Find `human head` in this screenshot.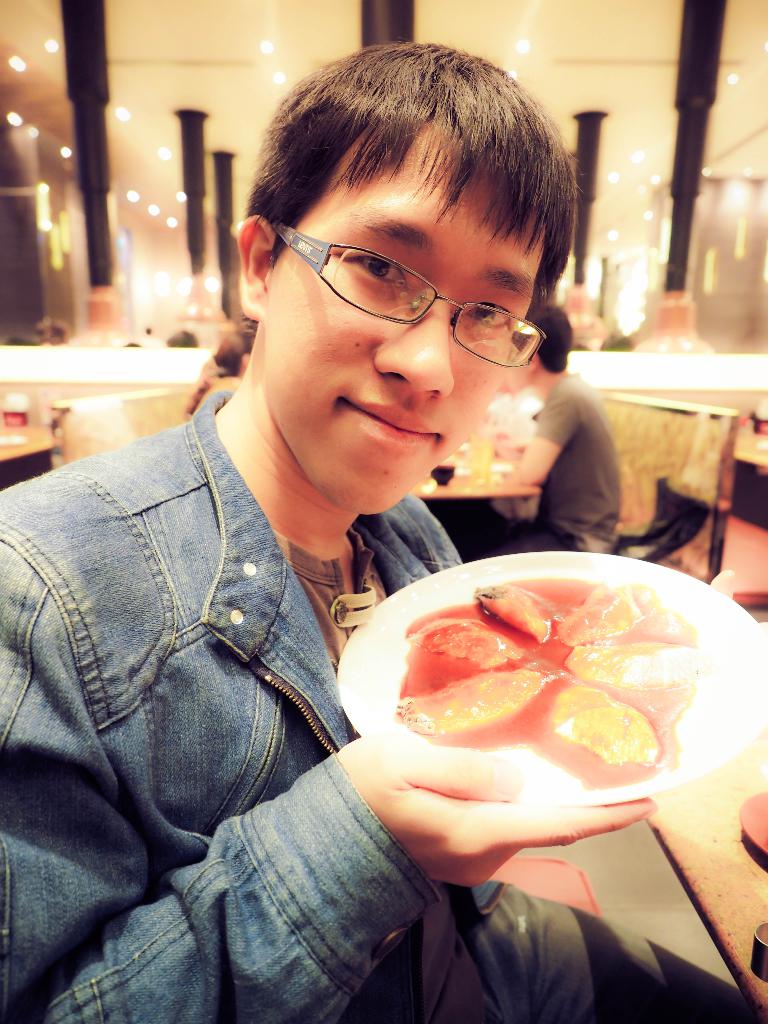
The bounding box for `human head` is box=[515, 308, 572, 375].
